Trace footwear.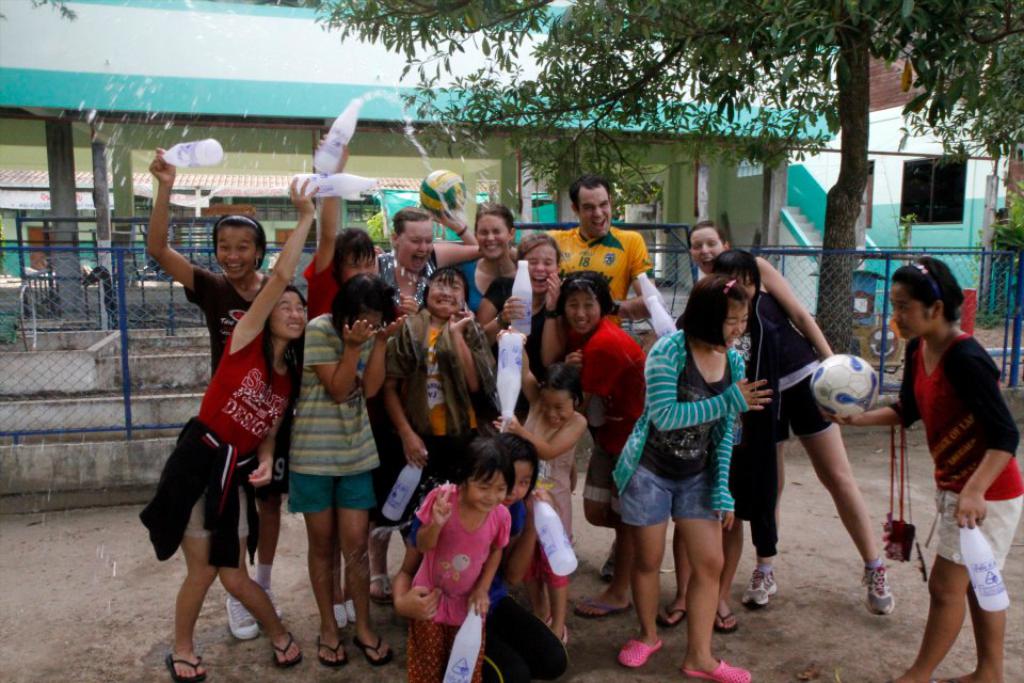
Traced to 596 546 621 584.
